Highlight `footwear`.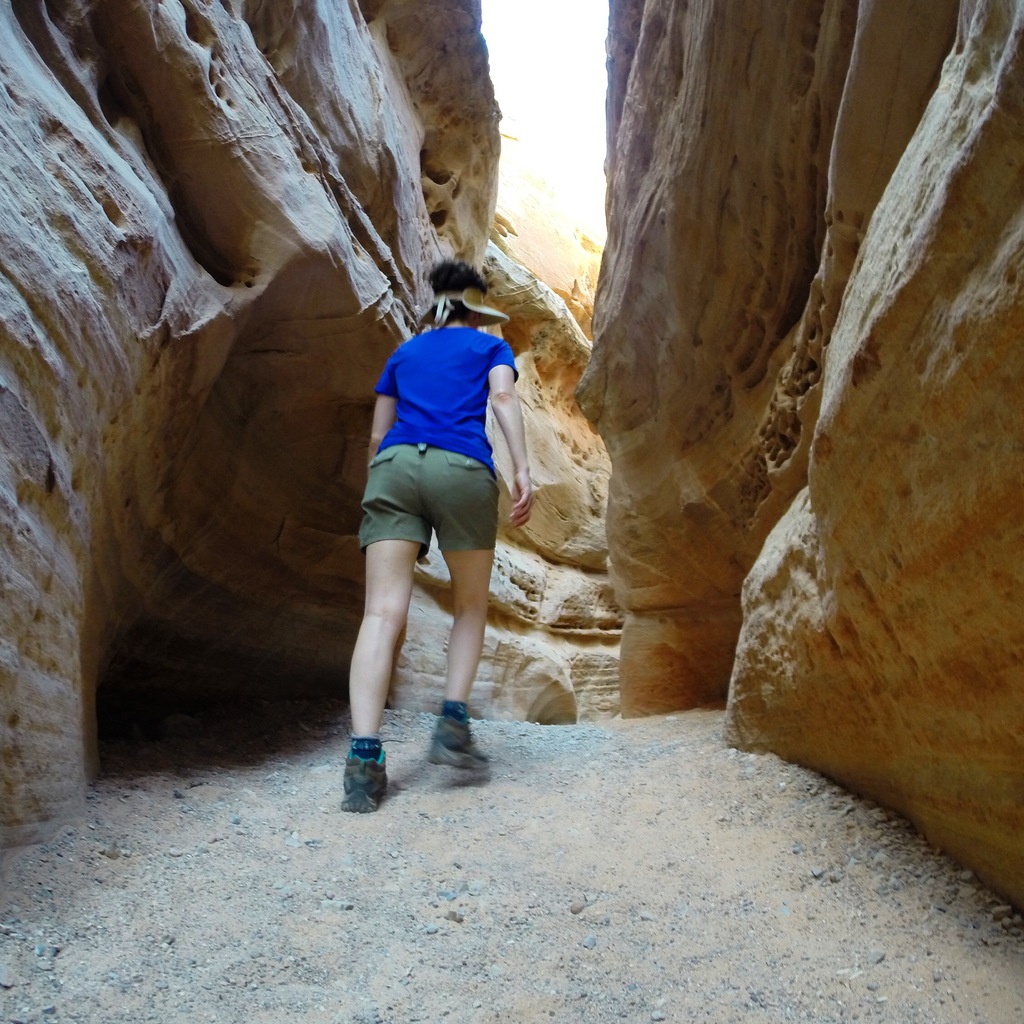
Highlighted region: bbox=[332, 722, 414, 818].
